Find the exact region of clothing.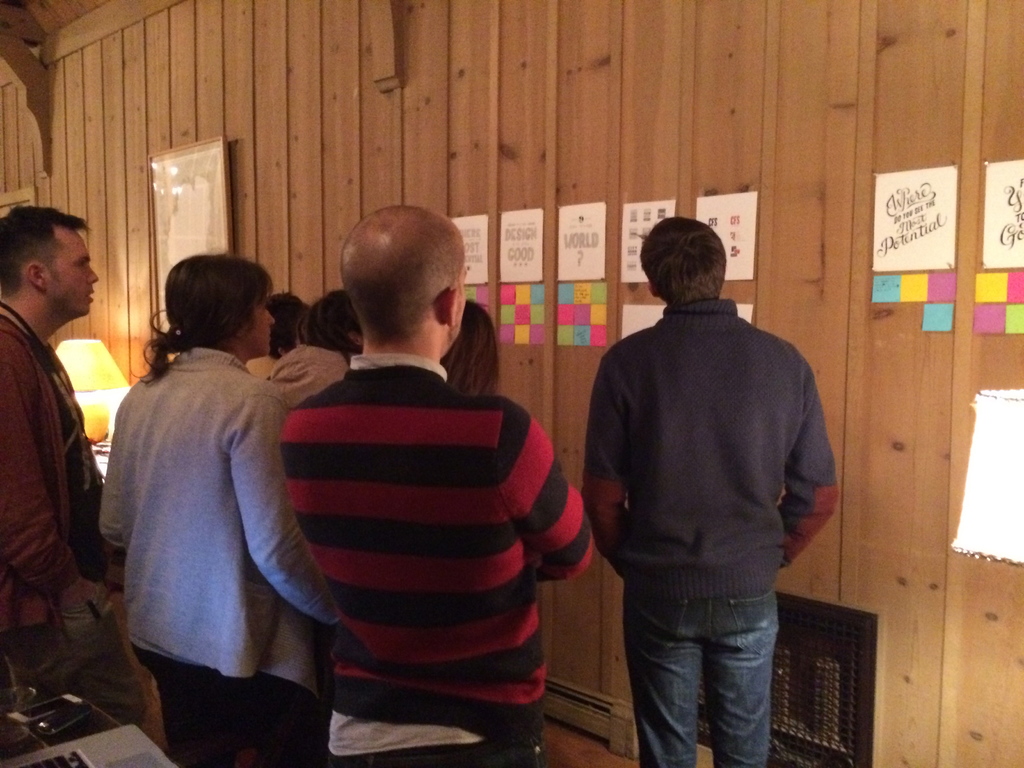
Exact region: {"x1": 272, "y1": 314, "x2": 574, "y2": 742}.
